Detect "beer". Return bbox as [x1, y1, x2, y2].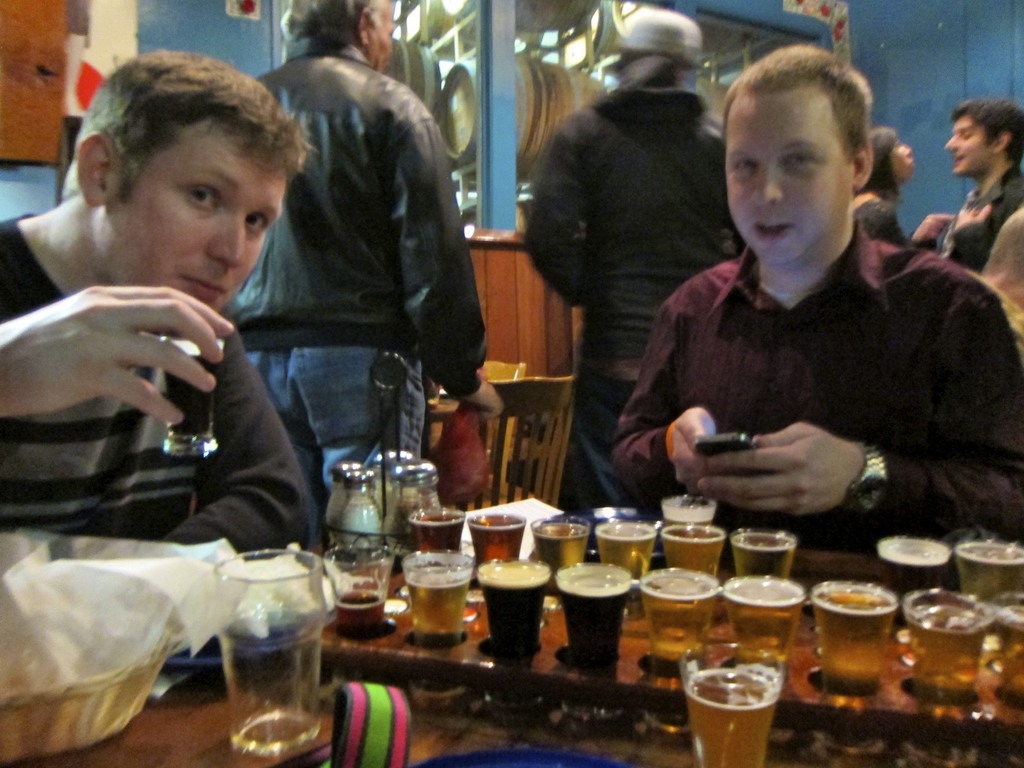
[809, 574, 888, 698].
